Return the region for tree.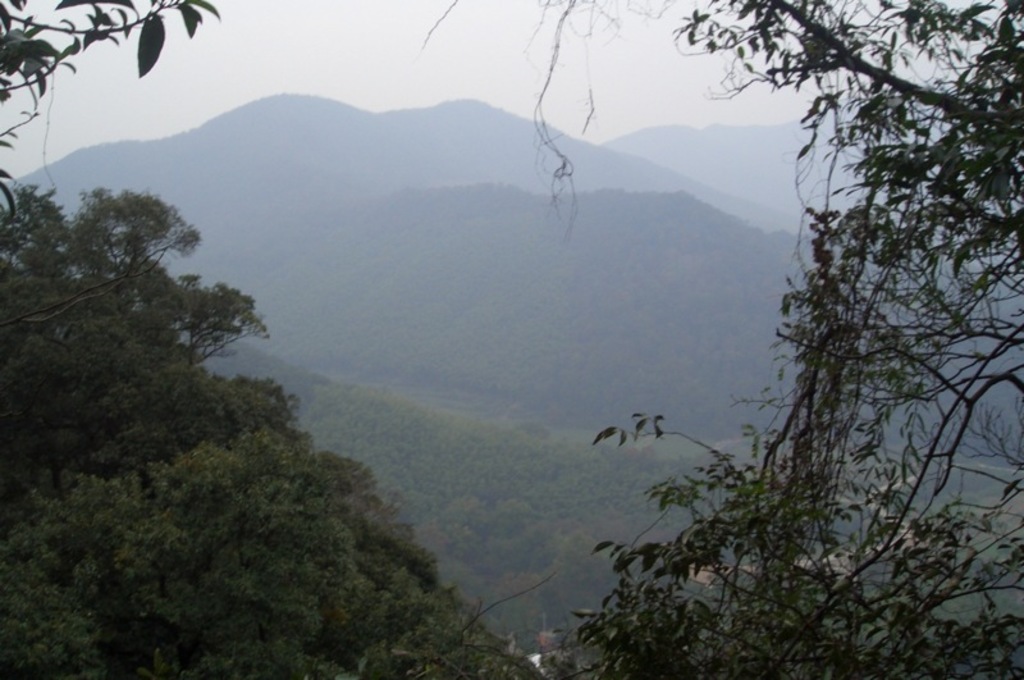
l=0, t=172, r=515, b=679.
